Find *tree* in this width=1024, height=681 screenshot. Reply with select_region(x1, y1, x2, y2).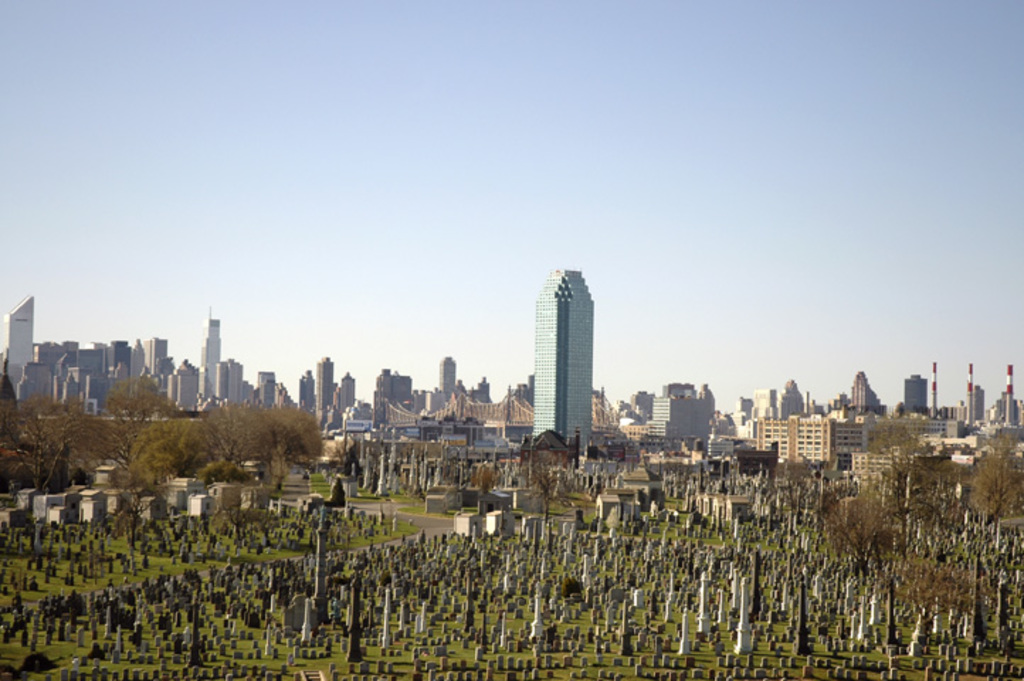
select_region(199, 393, 268, 474).
